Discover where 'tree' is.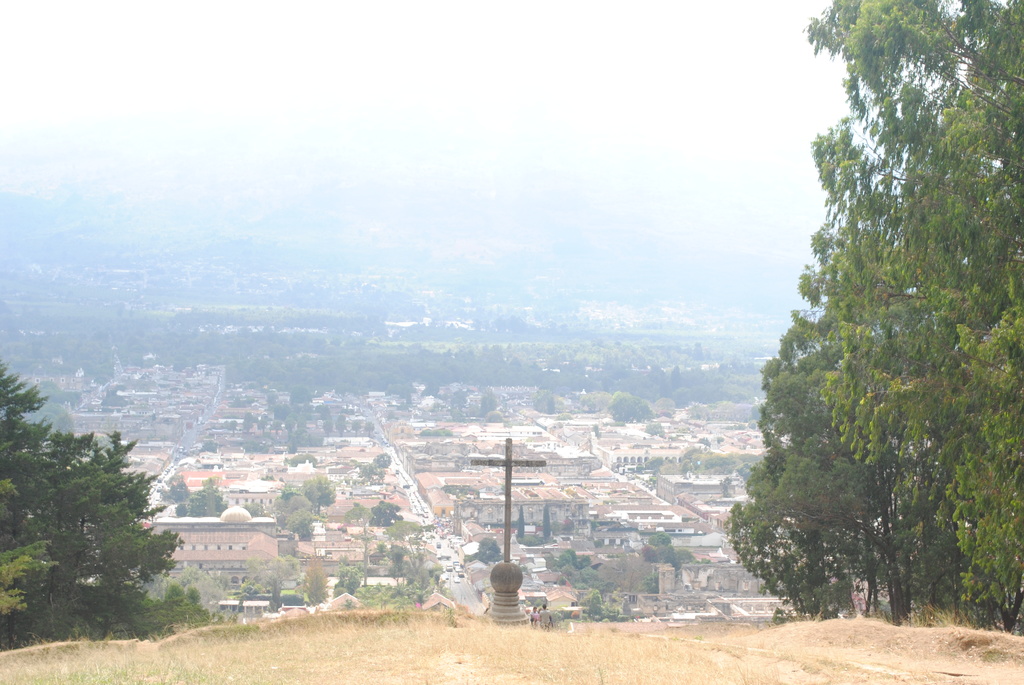
Discovered at 518/505/529/539.
